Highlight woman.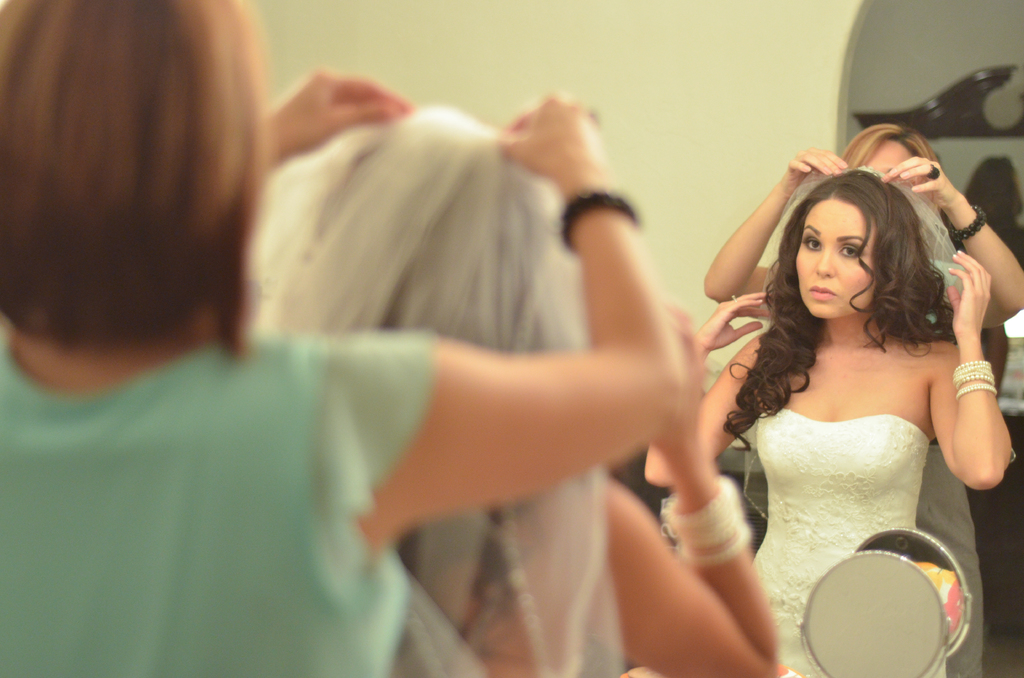
Highlighted region: 268 109 784 677.
